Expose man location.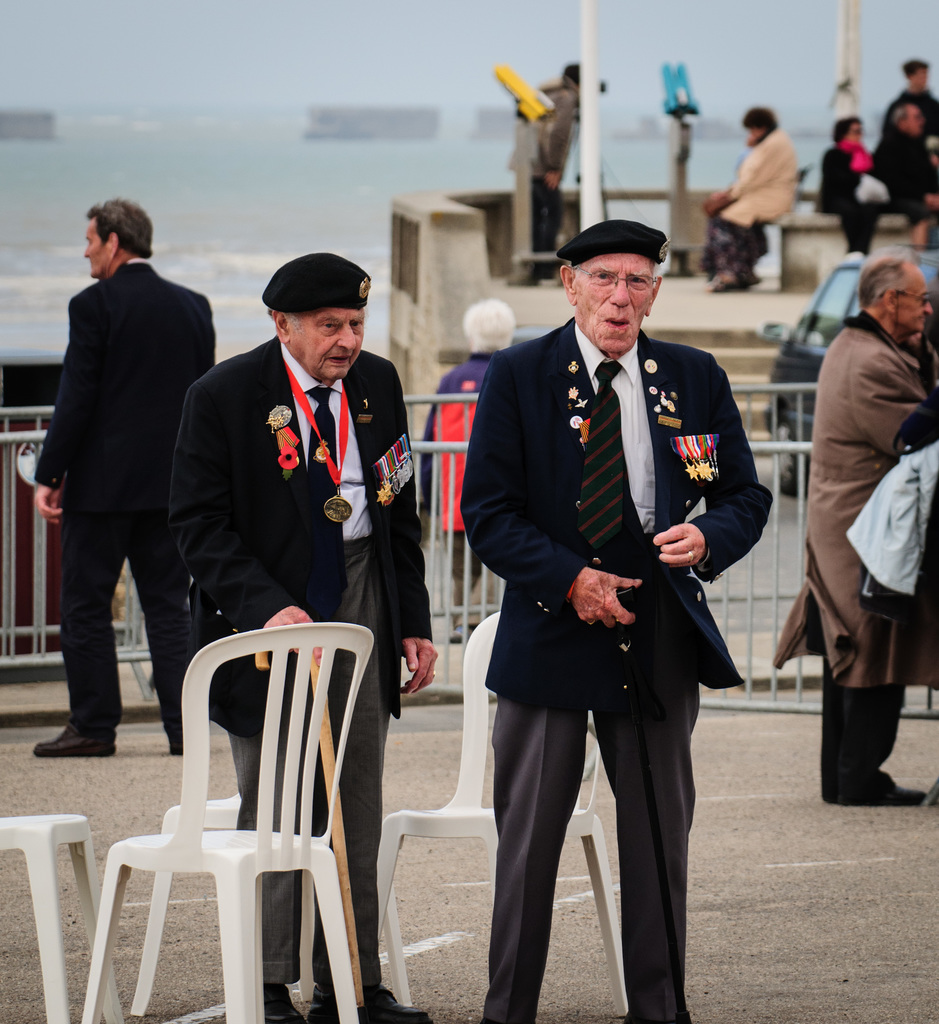
Exposed at pyautogui.locateOnScreen(168, 254, 433, 1023).
